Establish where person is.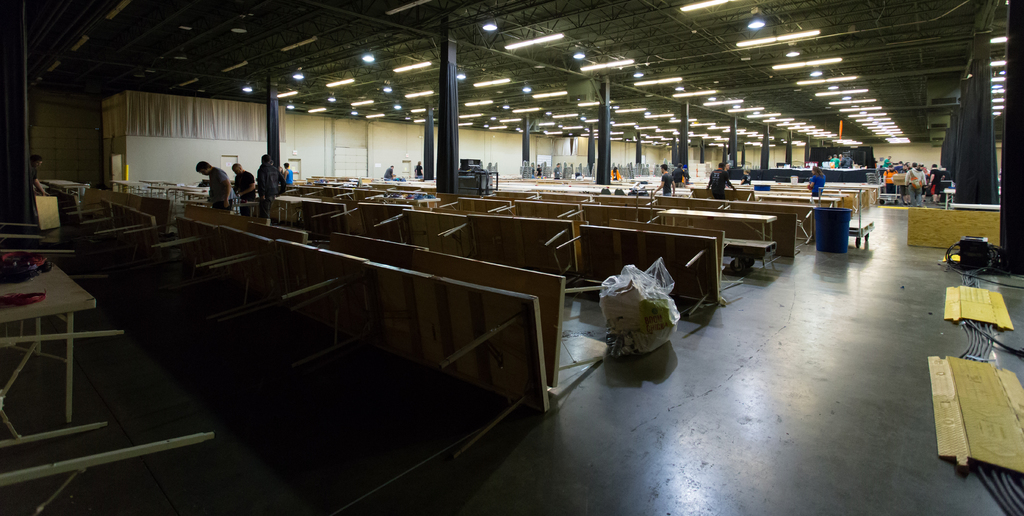
Established at Rect(197, 158, 232, 219).
